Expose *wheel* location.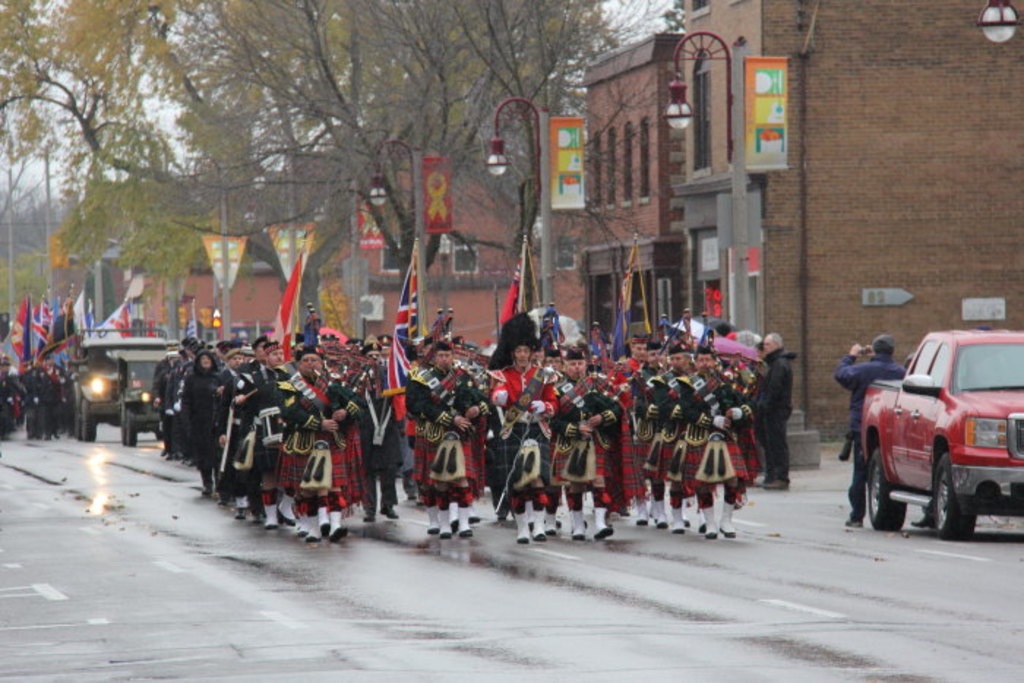
Exposed at x1=869 y1=446 x2=908 y2=528.
